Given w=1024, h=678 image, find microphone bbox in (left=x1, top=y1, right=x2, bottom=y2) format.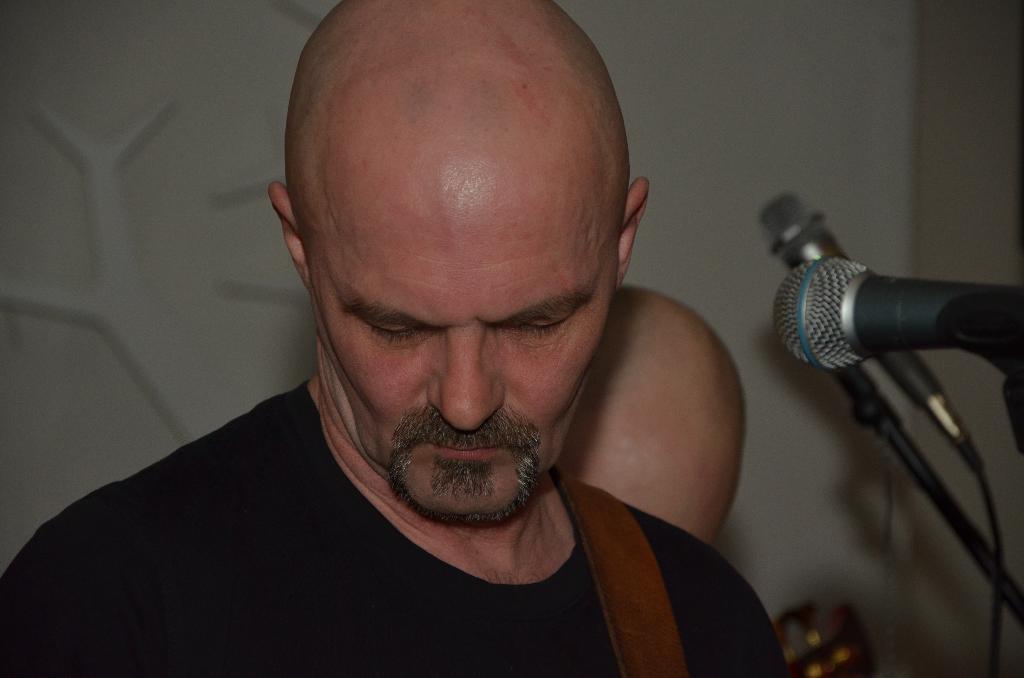
(left=757, top=191, right=981, bottom=467).
